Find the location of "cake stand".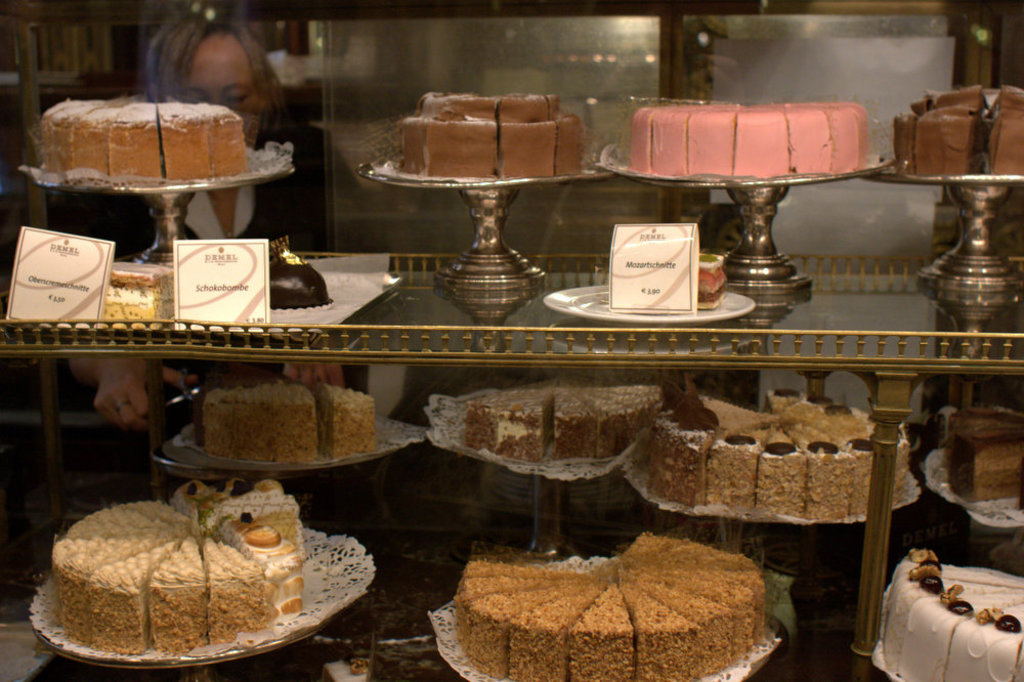
Location: region(422, 381, 604, 467).
